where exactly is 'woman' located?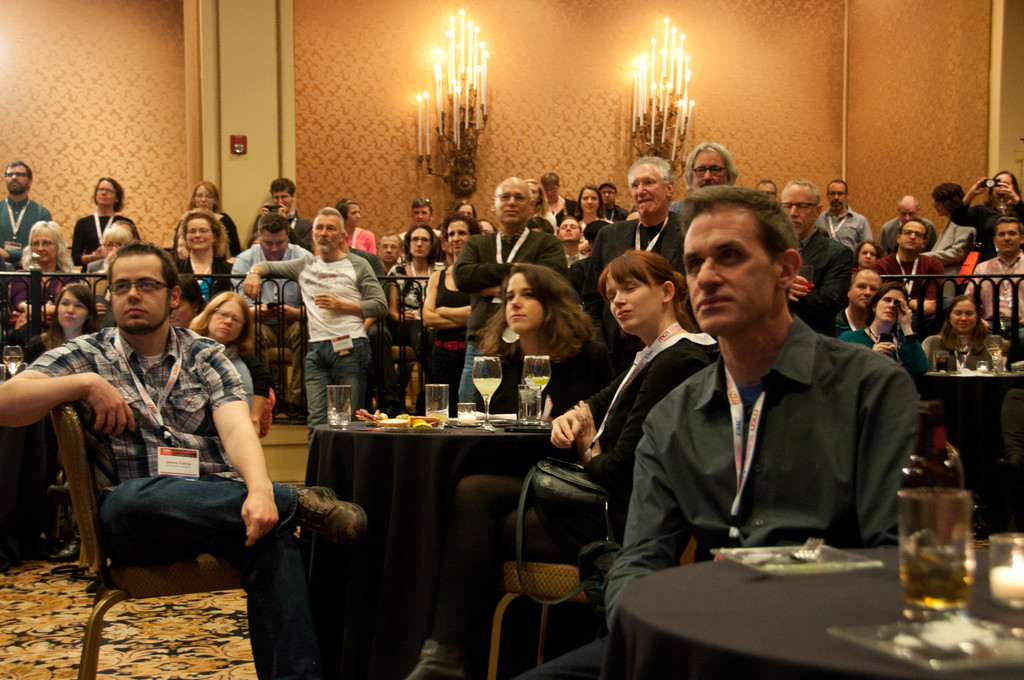
Its bounding box is bbox(948, 168, 1023, 261).
